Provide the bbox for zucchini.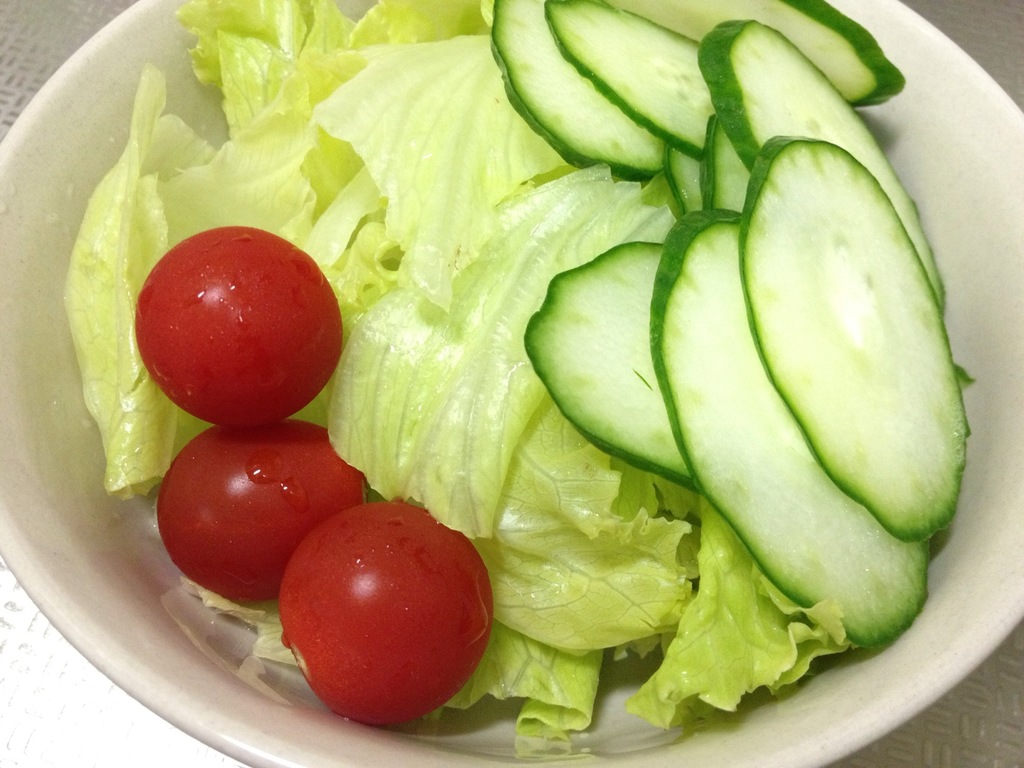
(left=488, top=0, right=669, bottom=186).
